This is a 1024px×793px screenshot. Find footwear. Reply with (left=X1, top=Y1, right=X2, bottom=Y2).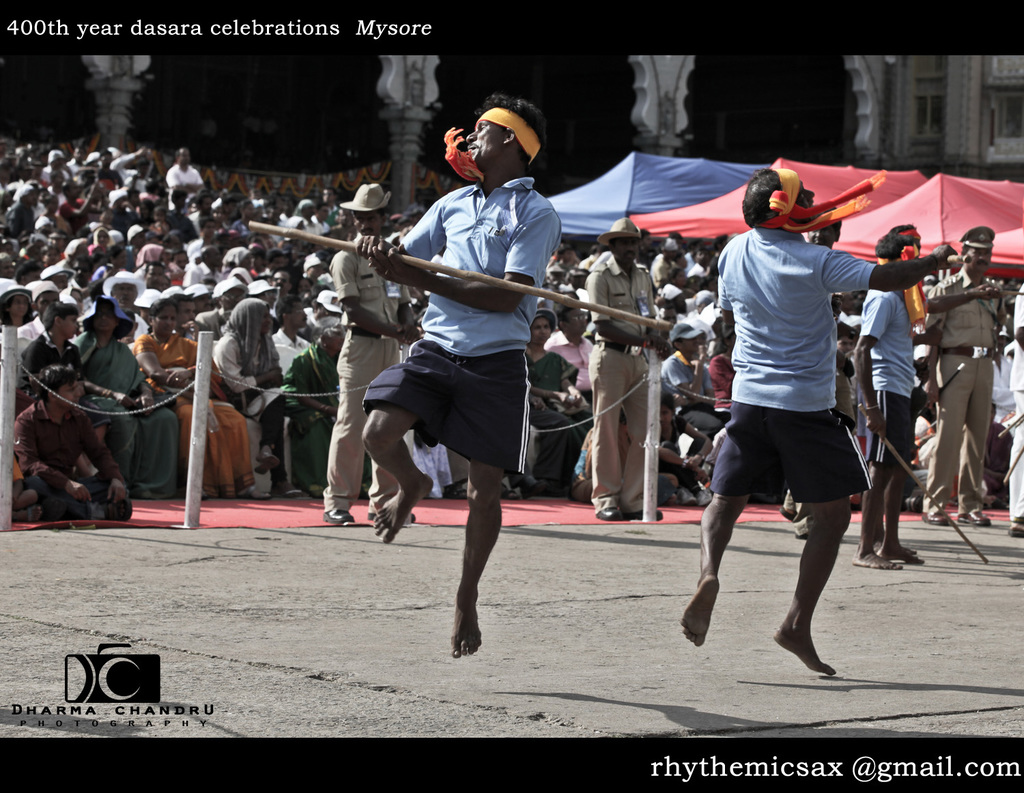
(left=778, top=501, right=801, bottom=522).
